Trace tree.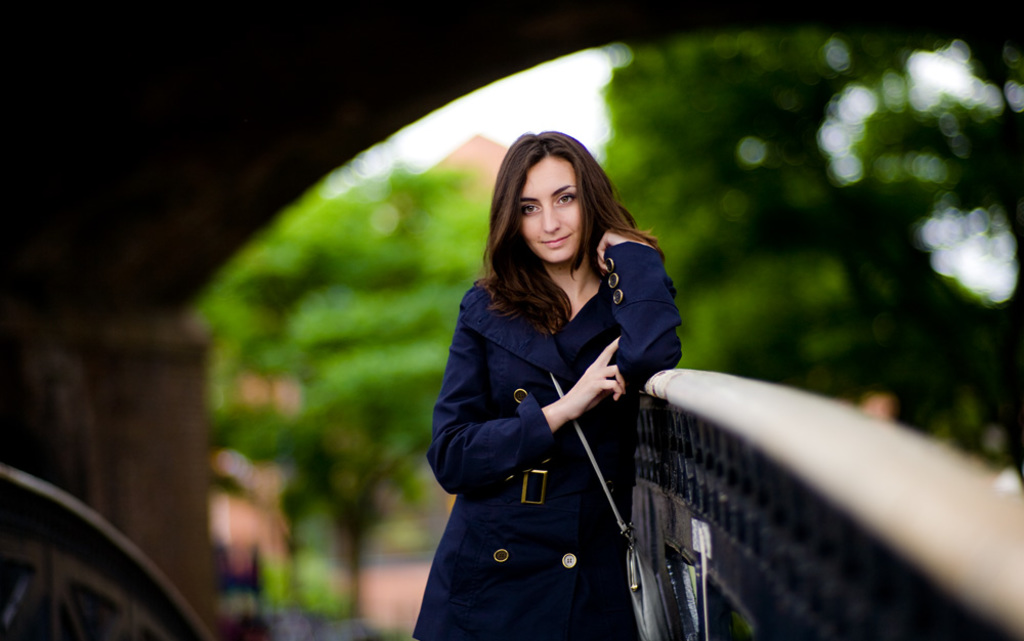
Traced to Rect(193, 166, 495, 640).
